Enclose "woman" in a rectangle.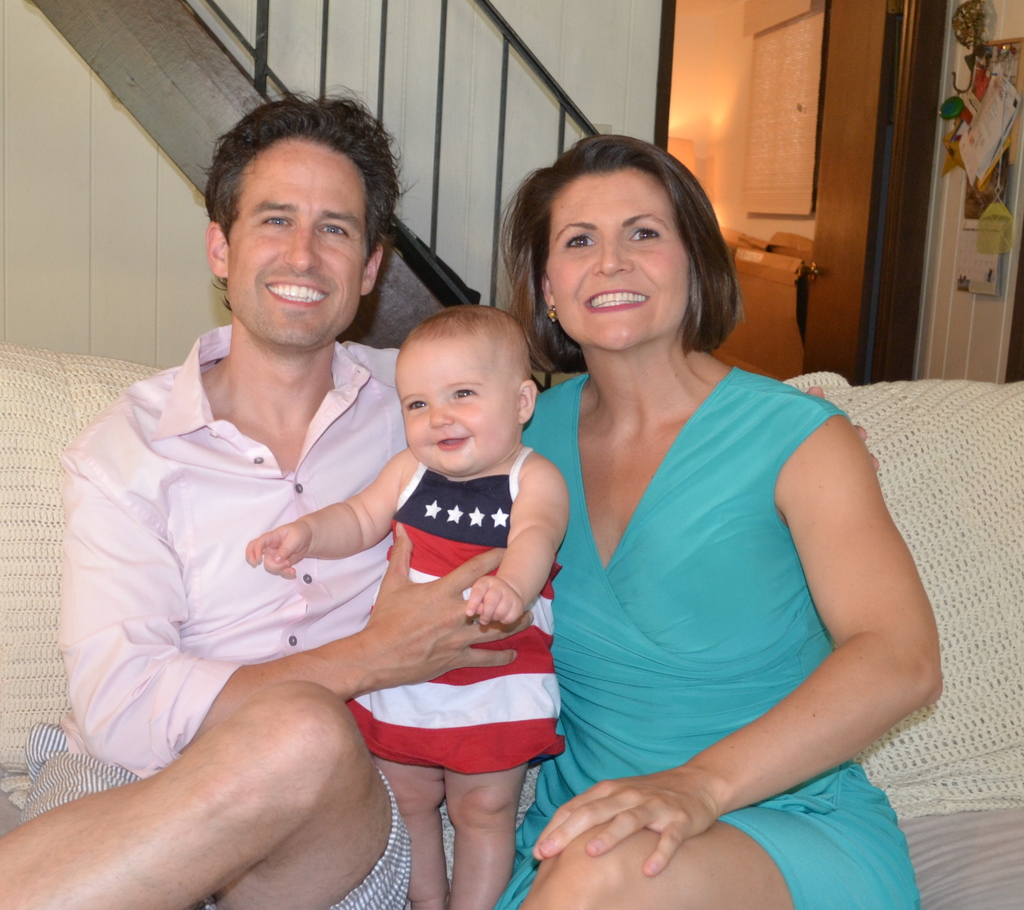
(left=490, top=133, right=941, bottom=909).
